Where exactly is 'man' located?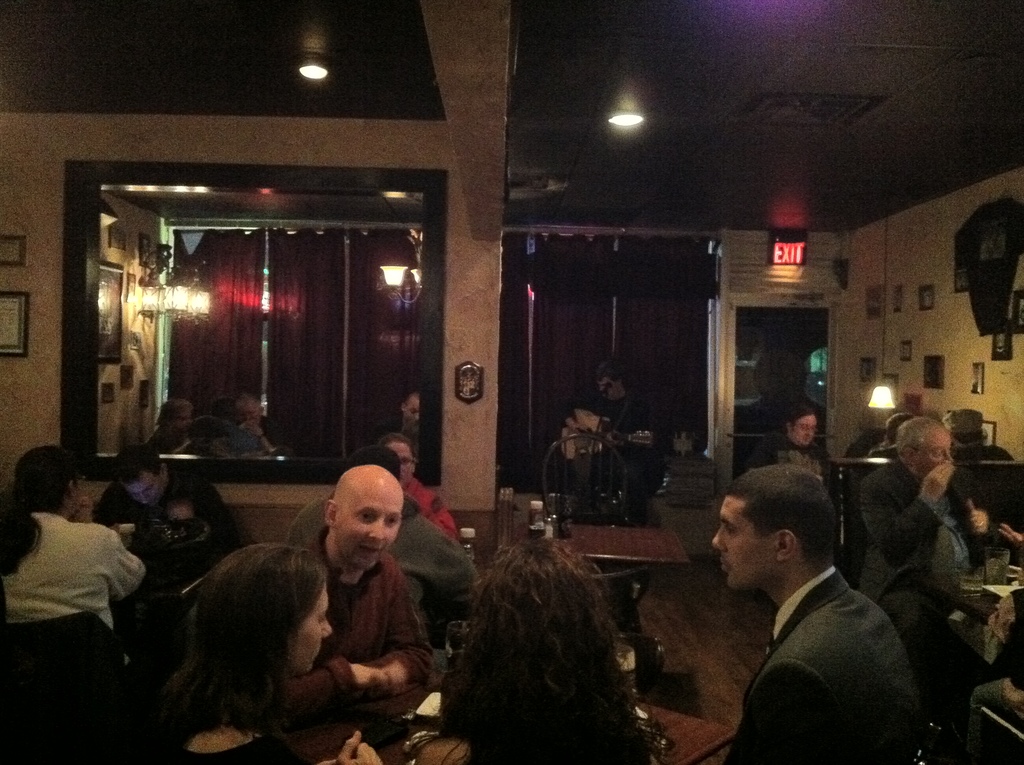
Its bounding box is box(712, 461, 920, 764).
